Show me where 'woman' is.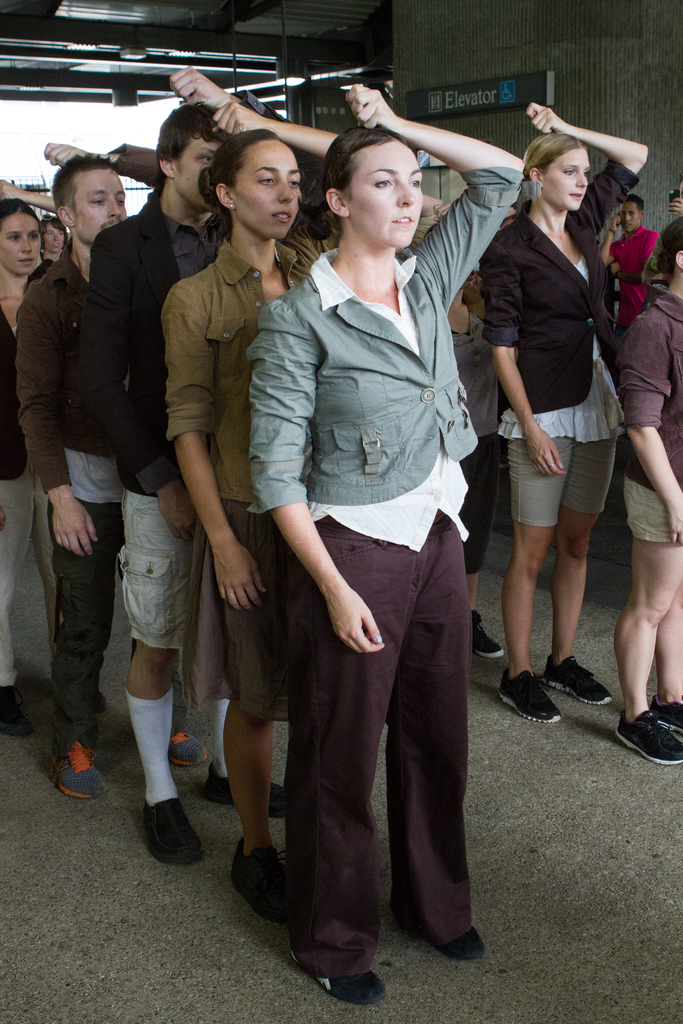
'woman' is at detection(252, 80, 534, 1005).
